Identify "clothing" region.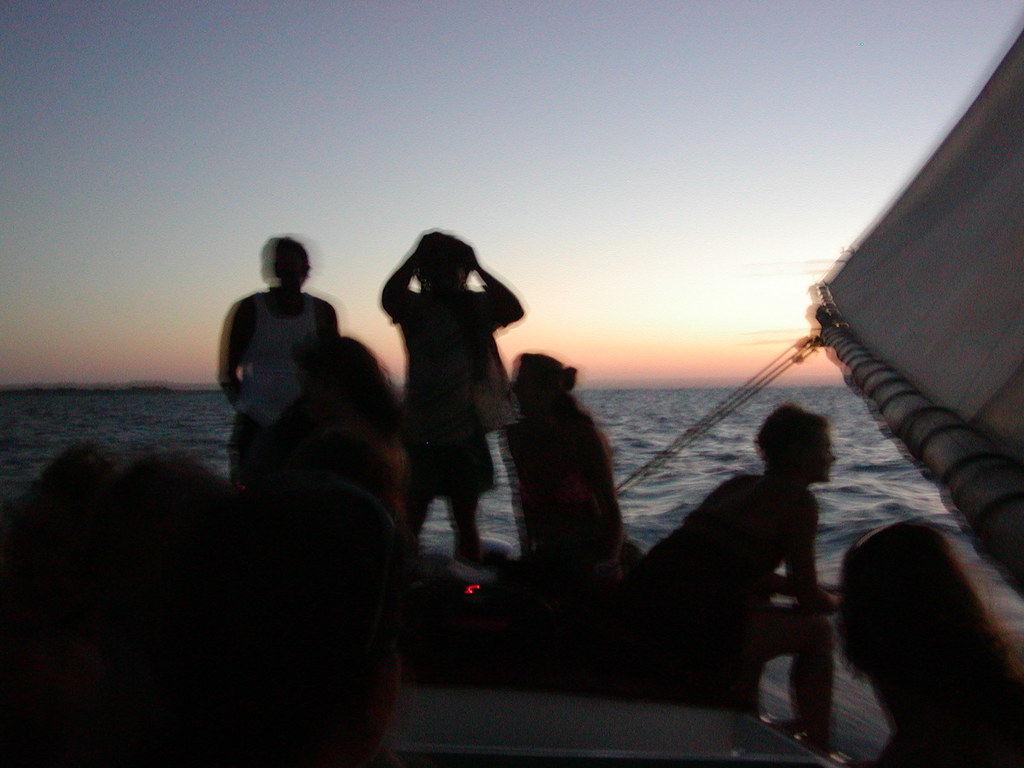
Region: detection(211, 253, 345, 470).
